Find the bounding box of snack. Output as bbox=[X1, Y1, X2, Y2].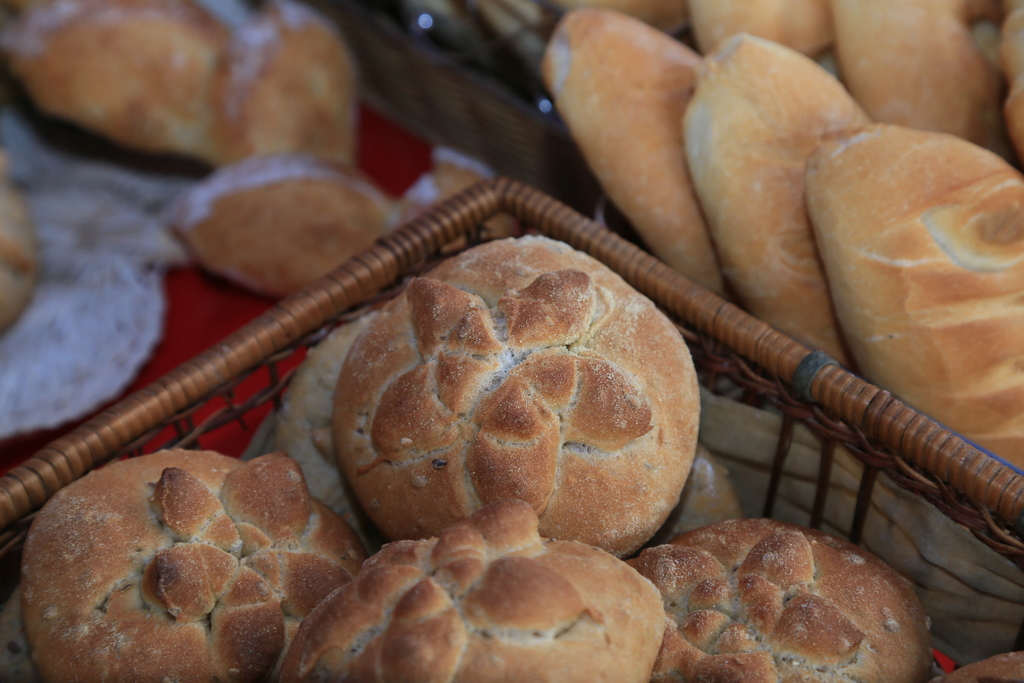
bbox=[349, 240, 703, 556].
